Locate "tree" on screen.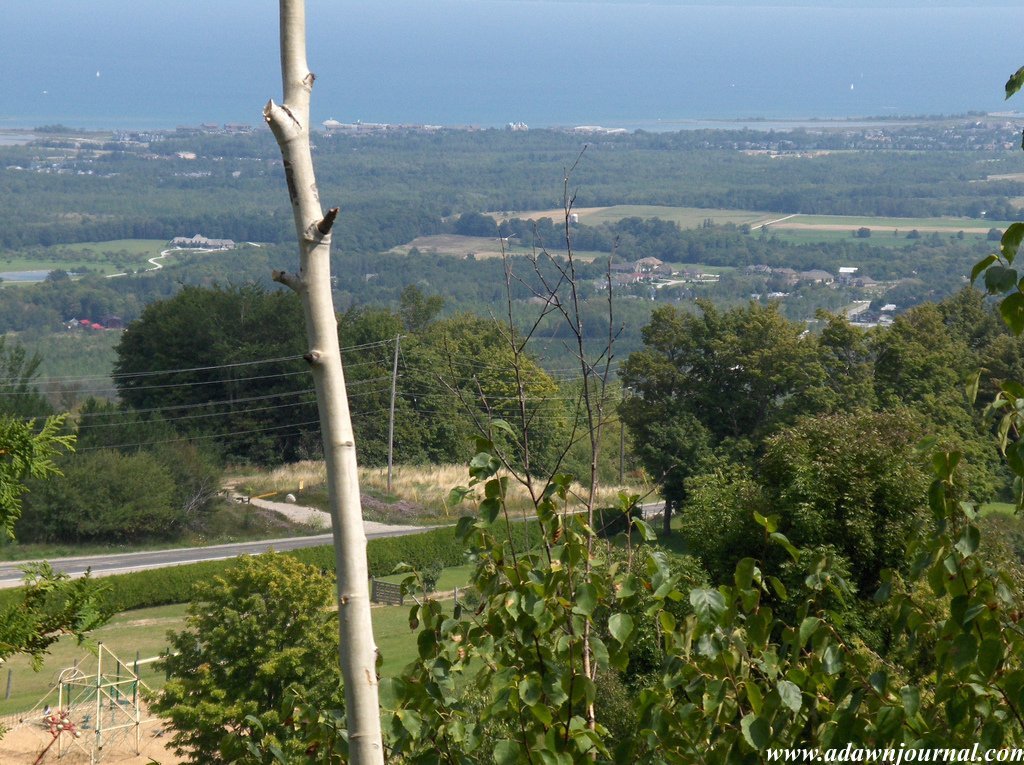
On screen at x1=689 y1=459 x2=780 y2=581.
